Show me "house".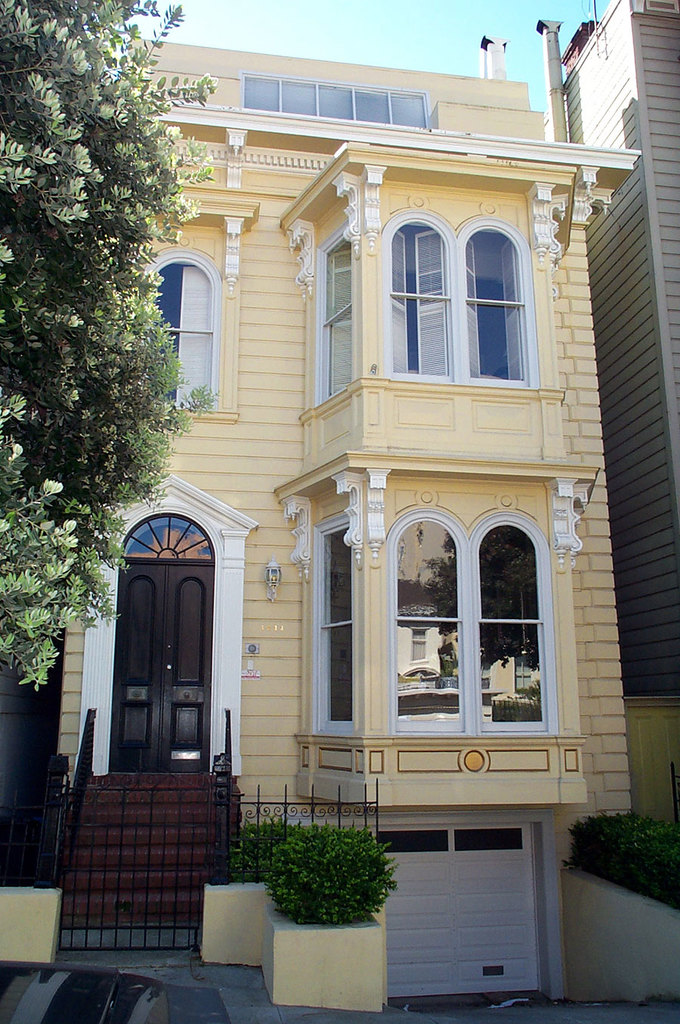
"house" is here: bbox(539, 0, 679, 844).
